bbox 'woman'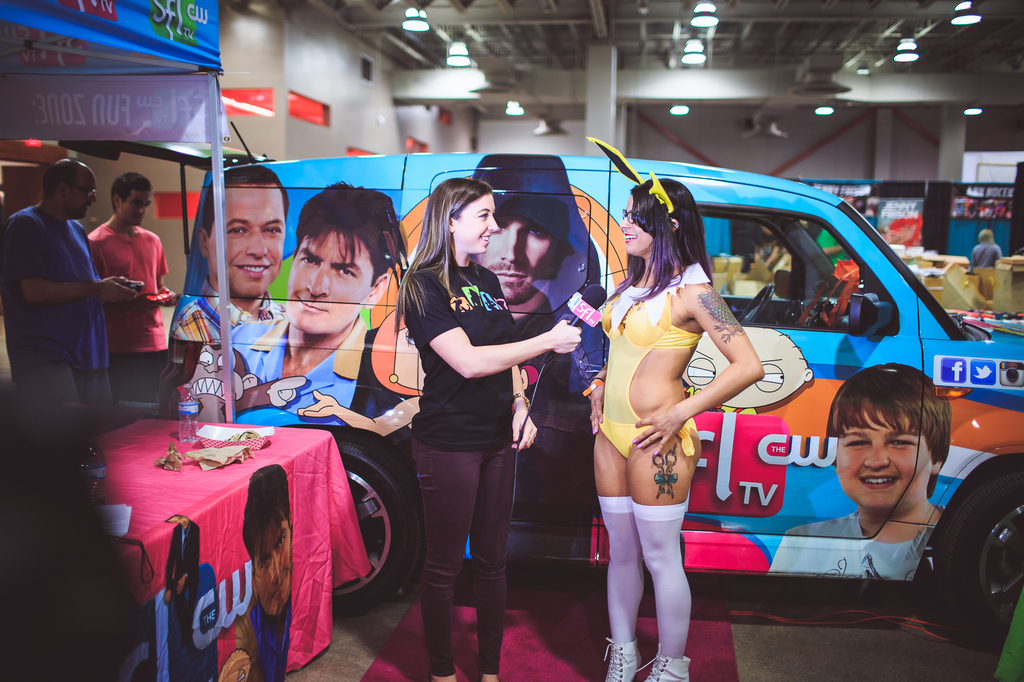
rect(580, 176, 766, 681)
